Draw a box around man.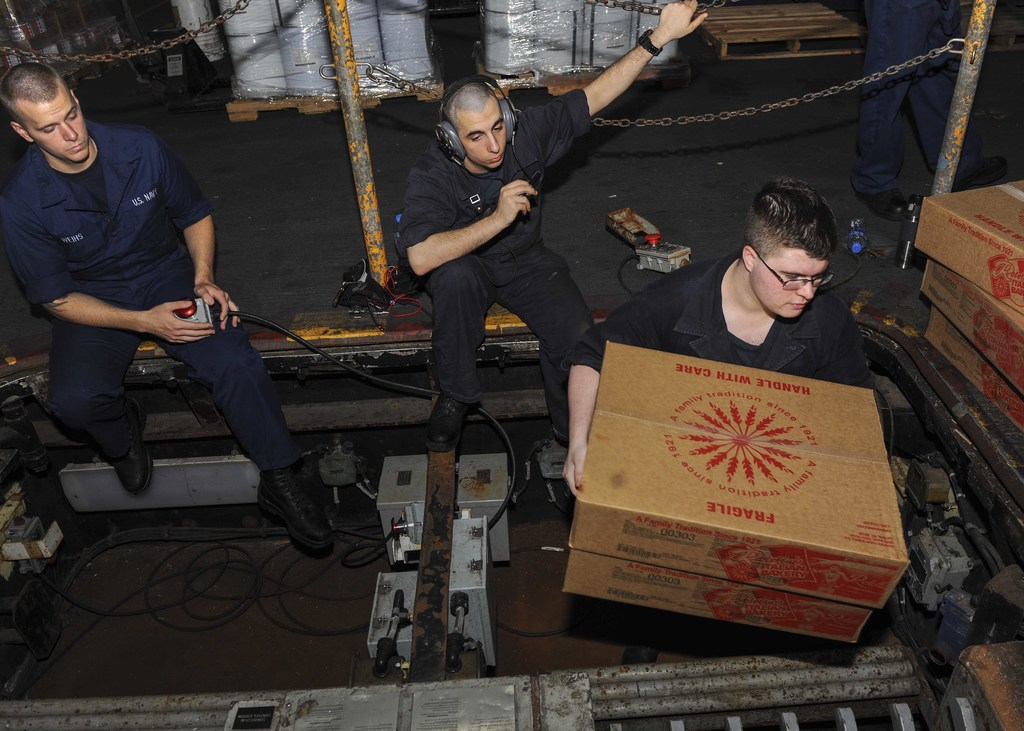
392, 0, 708, 460.
